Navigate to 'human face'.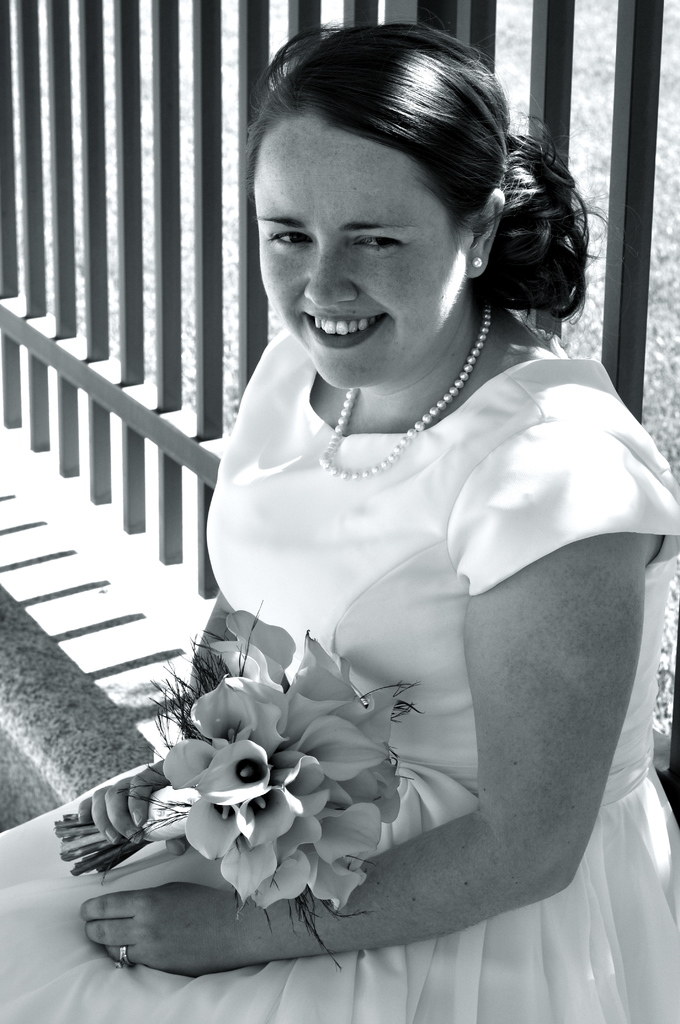
Navigation target: box(255, 118, 465, 384).
